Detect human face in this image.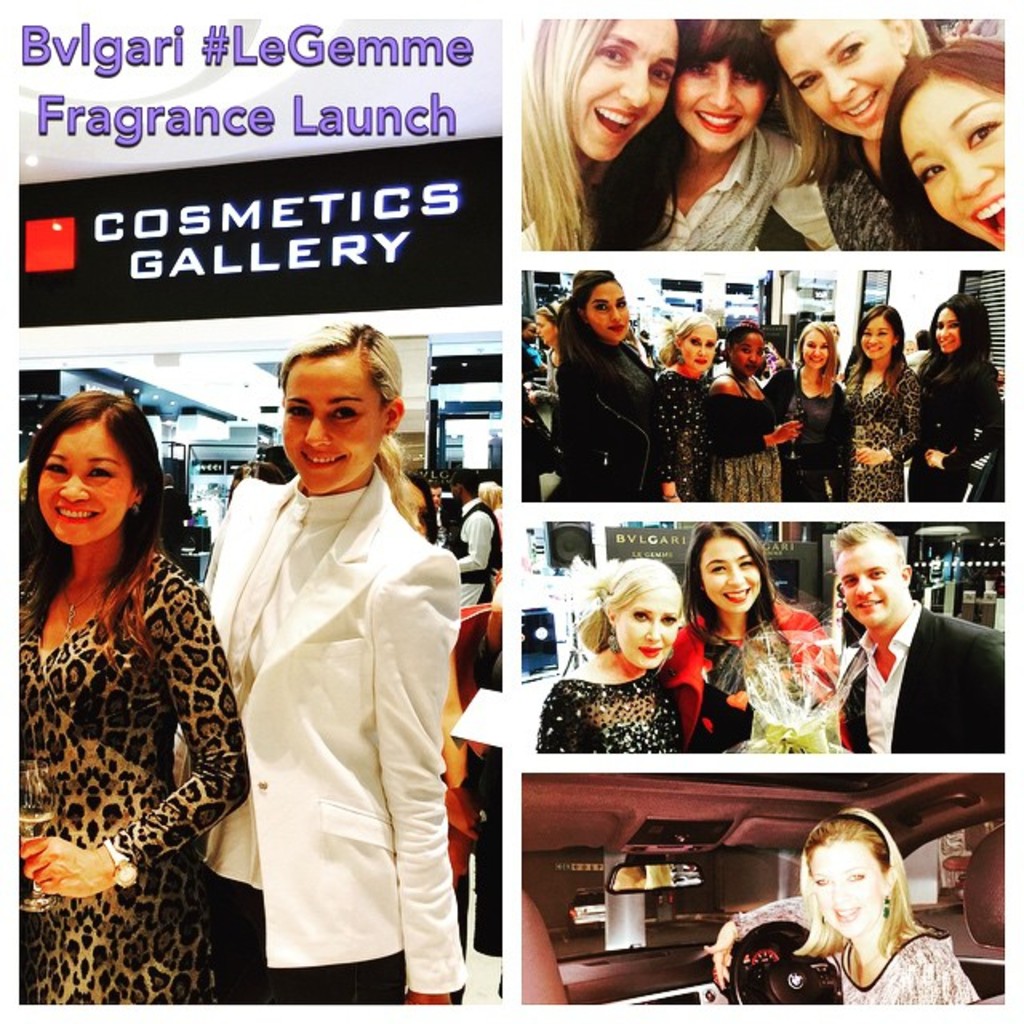
Detection: [589, 283, 630, 346].
